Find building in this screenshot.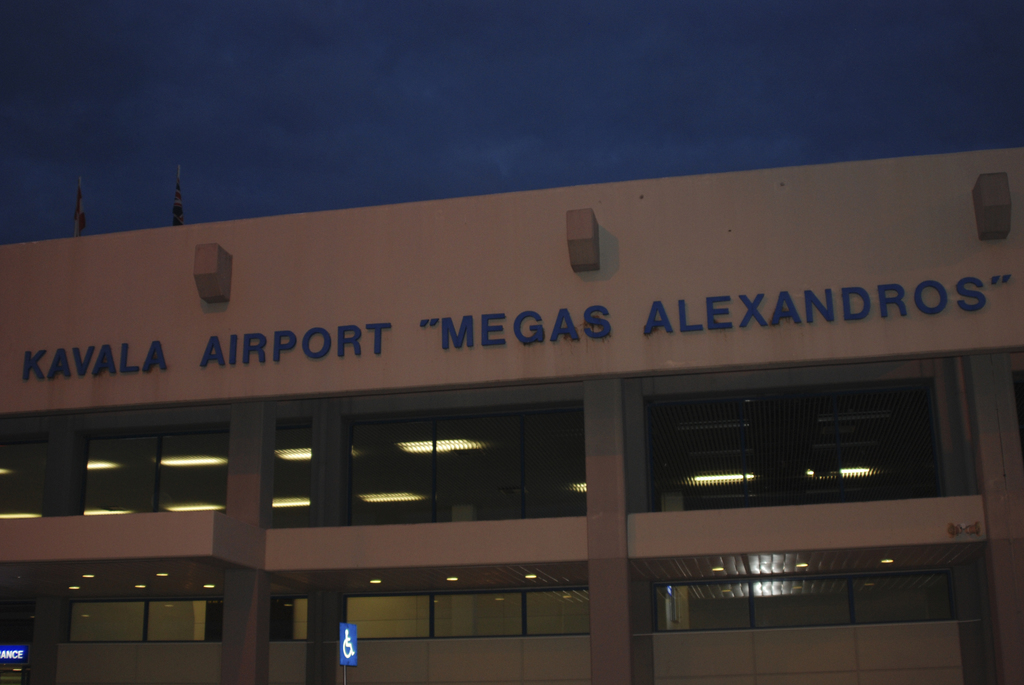
The bounding box for building is left=1, top=145, right=1023, bottom=684.
